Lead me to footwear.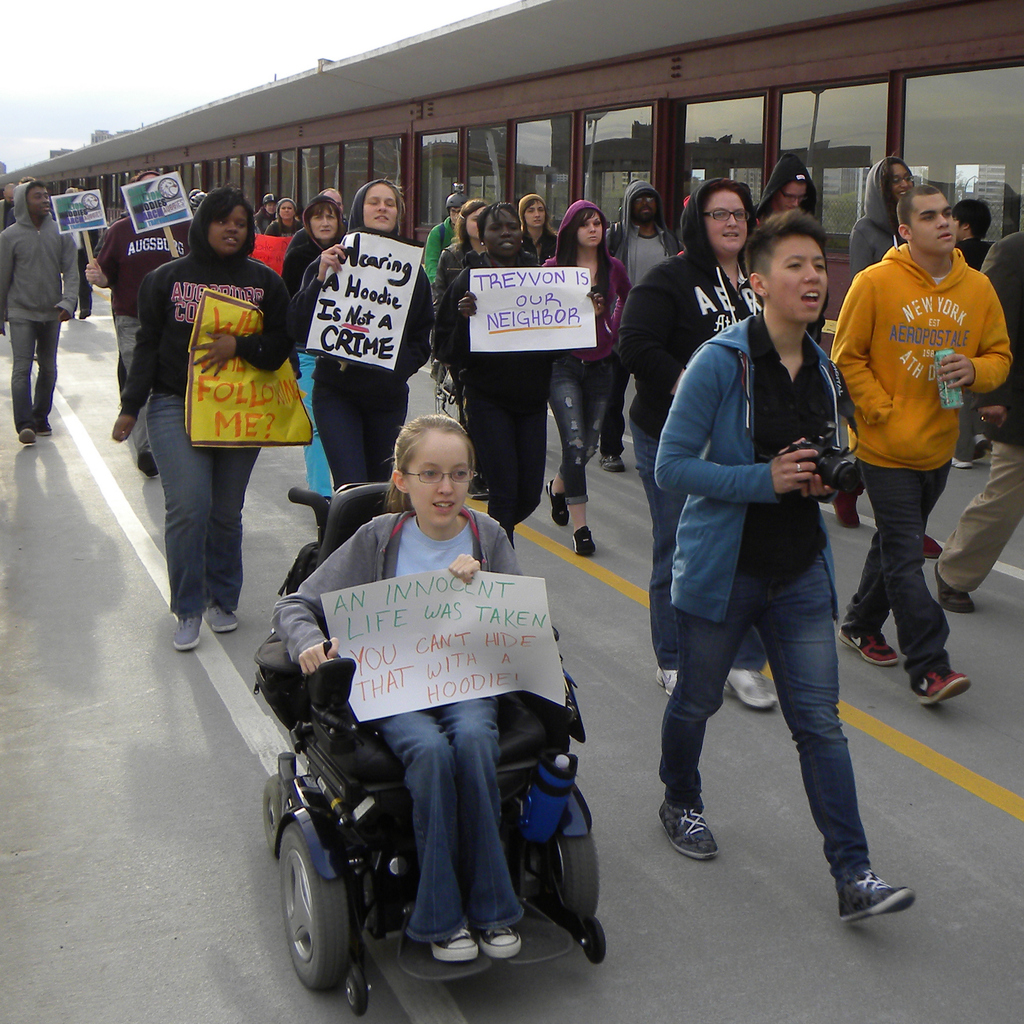
Lead to rect(136, 451, 158, 479).
